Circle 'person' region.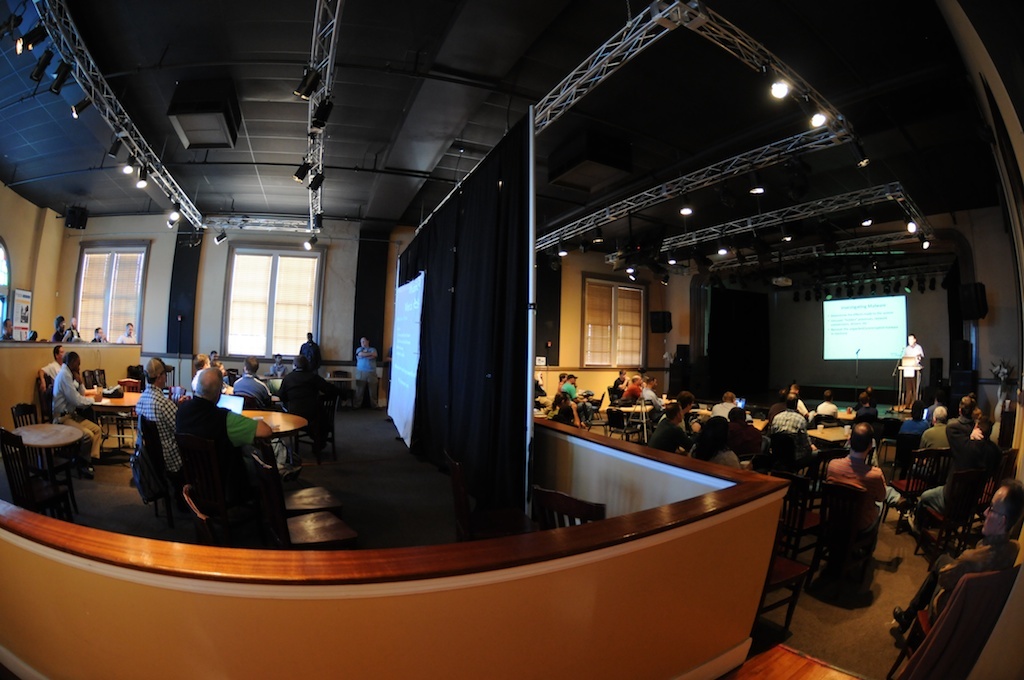
Region: crop(231, 357, 268, 415).
